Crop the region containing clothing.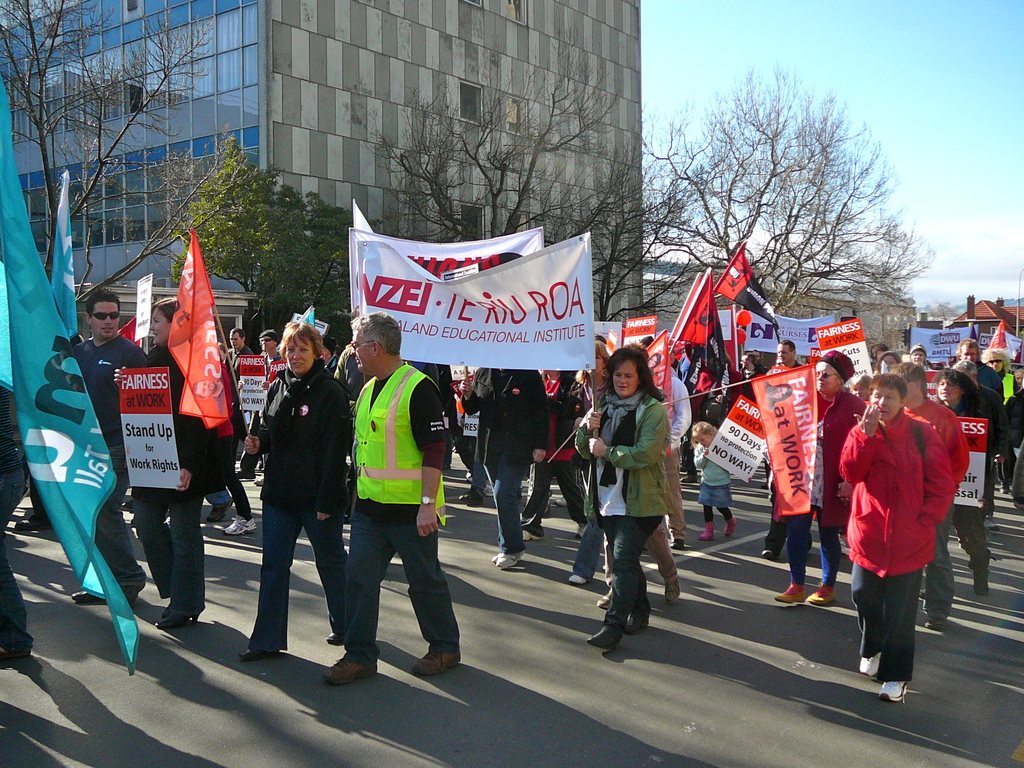
Crop region: locate(461, 367, 546, 553).
